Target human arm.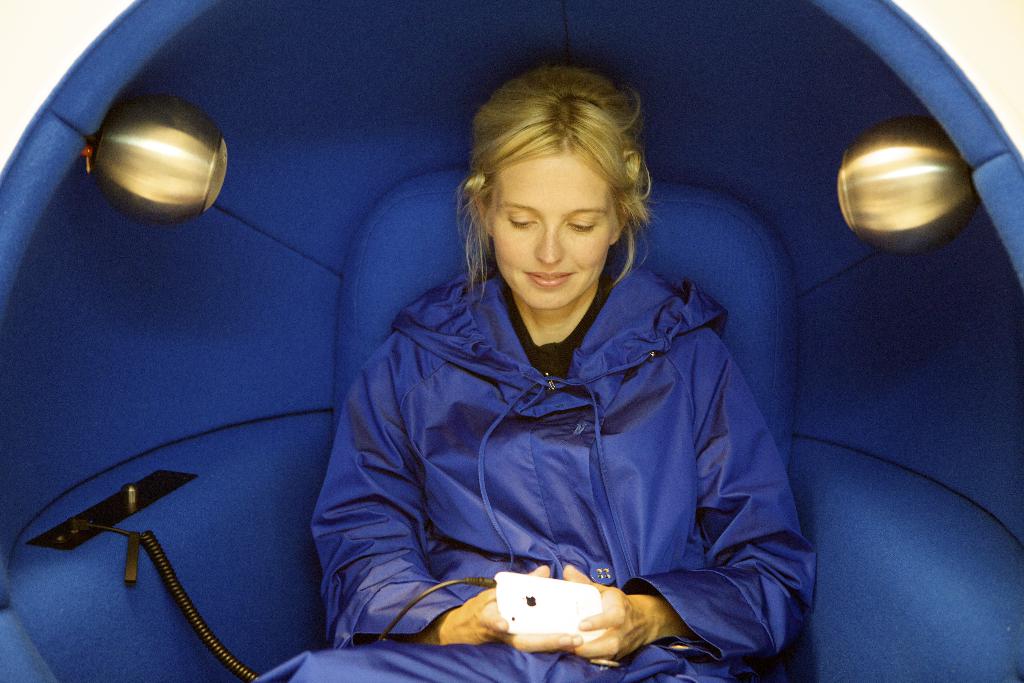
Target region: locate(307, 341, 589, 656).
